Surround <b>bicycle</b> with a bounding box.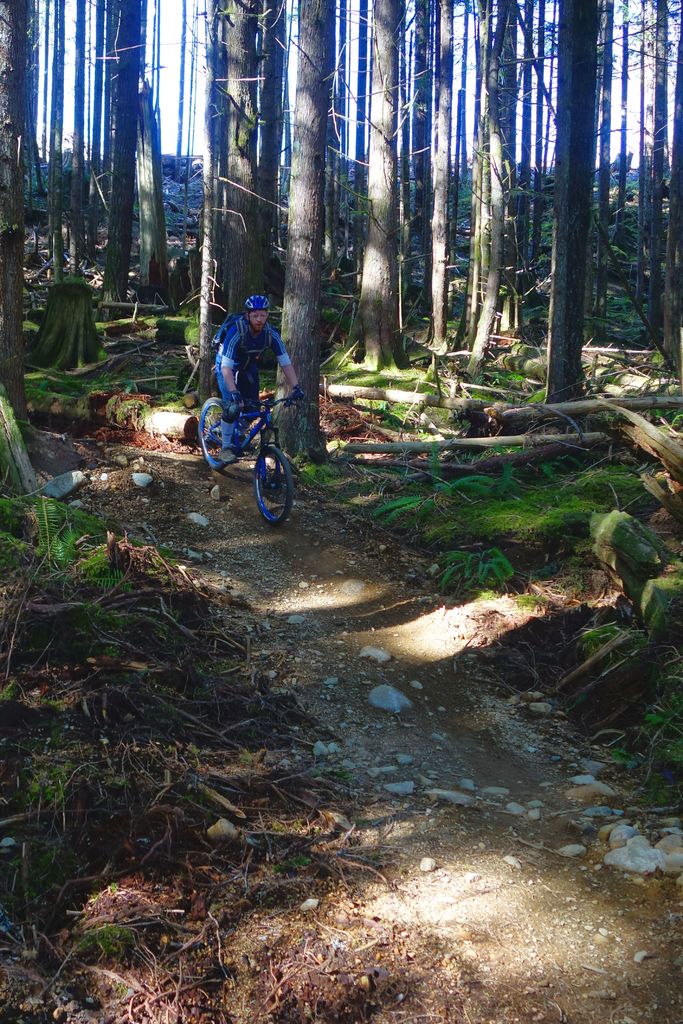
190 378 308 526.
